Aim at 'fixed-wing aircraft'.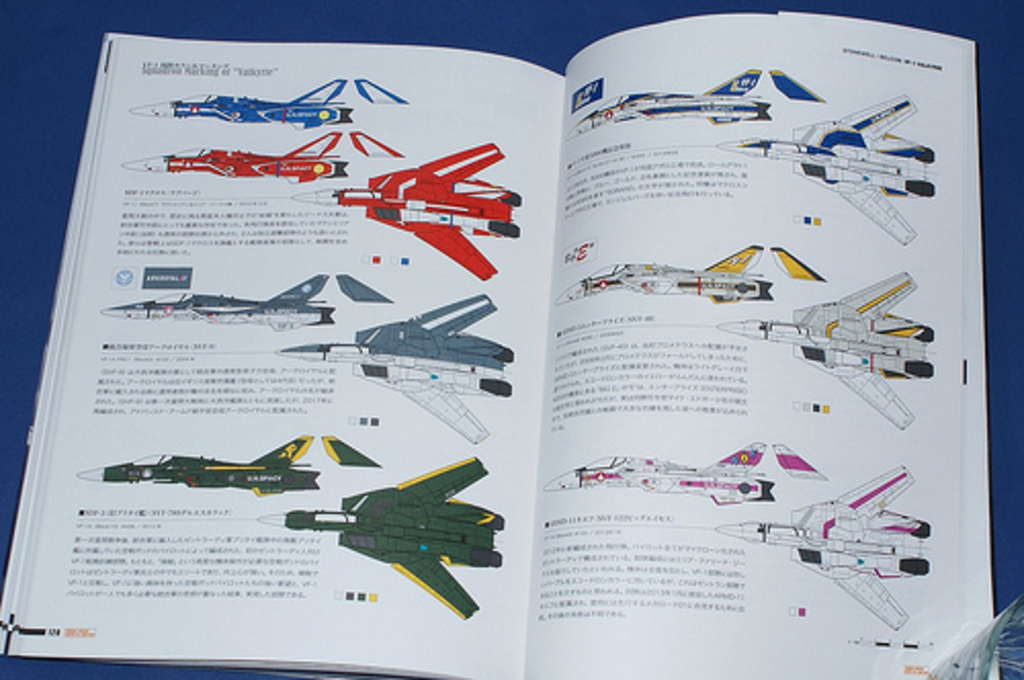
Aimed at BBox(700, 88, 936, 252).
